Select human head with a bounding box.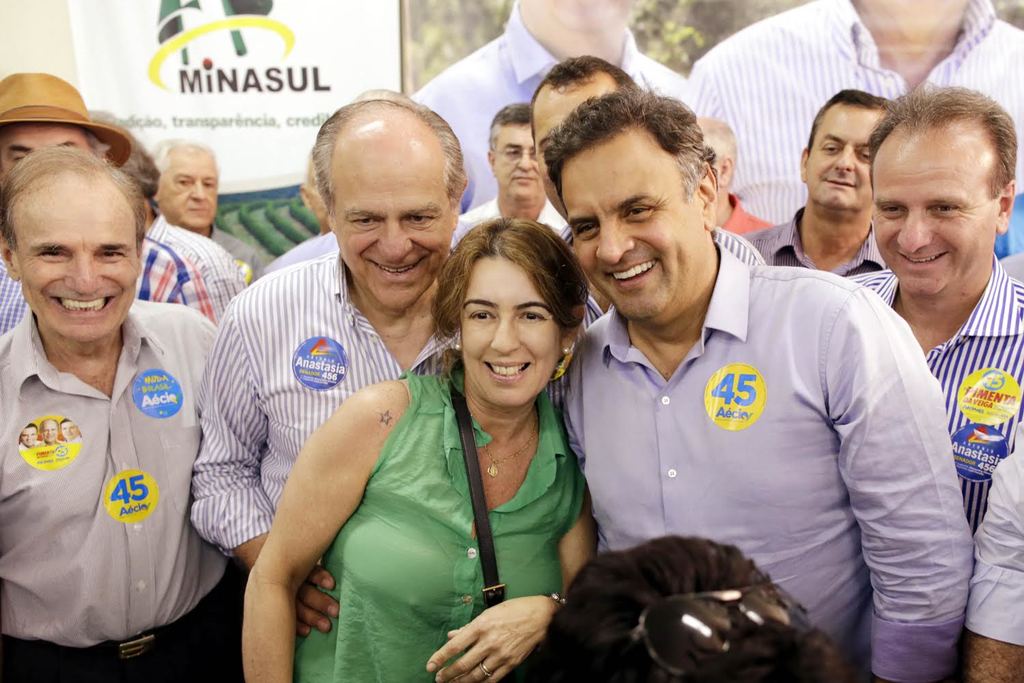
<bbox>0, 152, 141, 337</bbox>.
